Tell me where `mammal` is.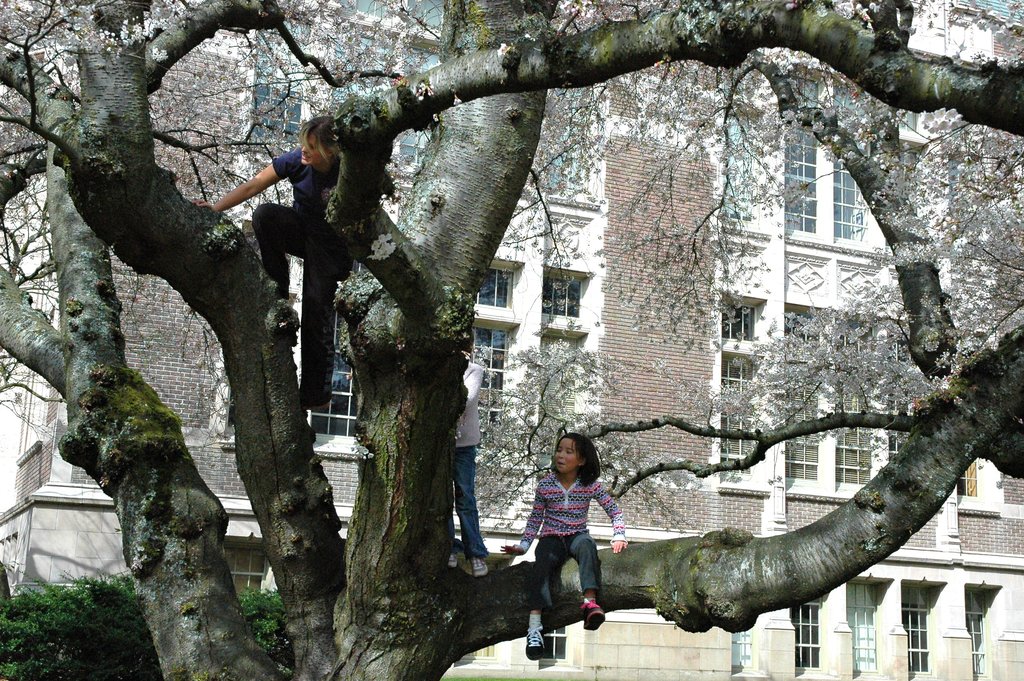
`mammal` is at pyautogui.locateOnScreen(190, 114, 350, 408).
